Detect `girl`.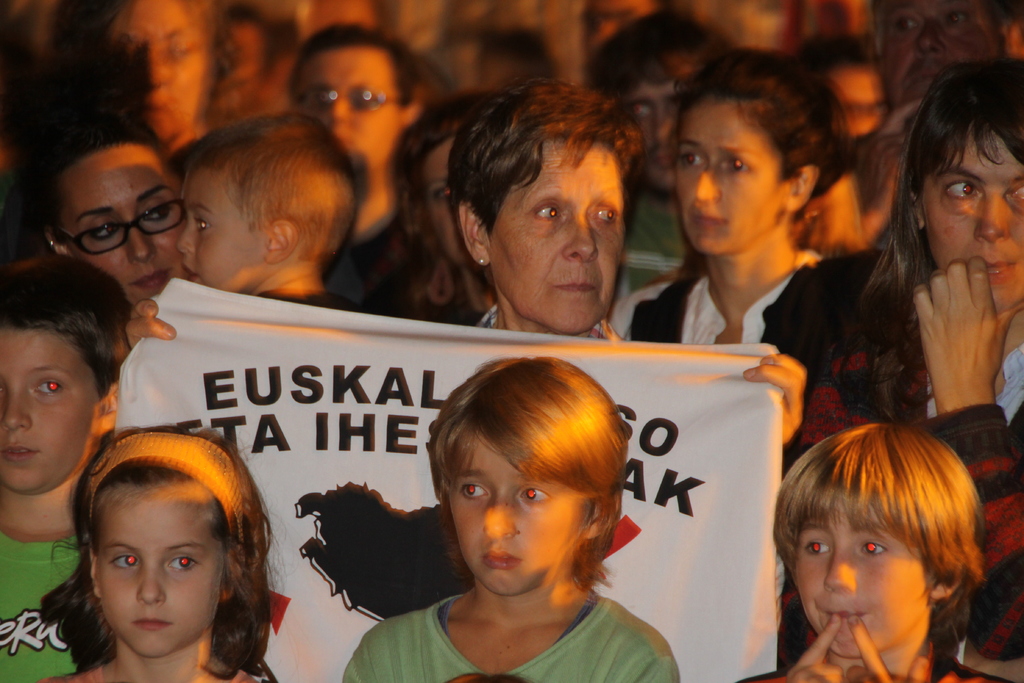
Detected at Rect(38, 425, 278, 682).
